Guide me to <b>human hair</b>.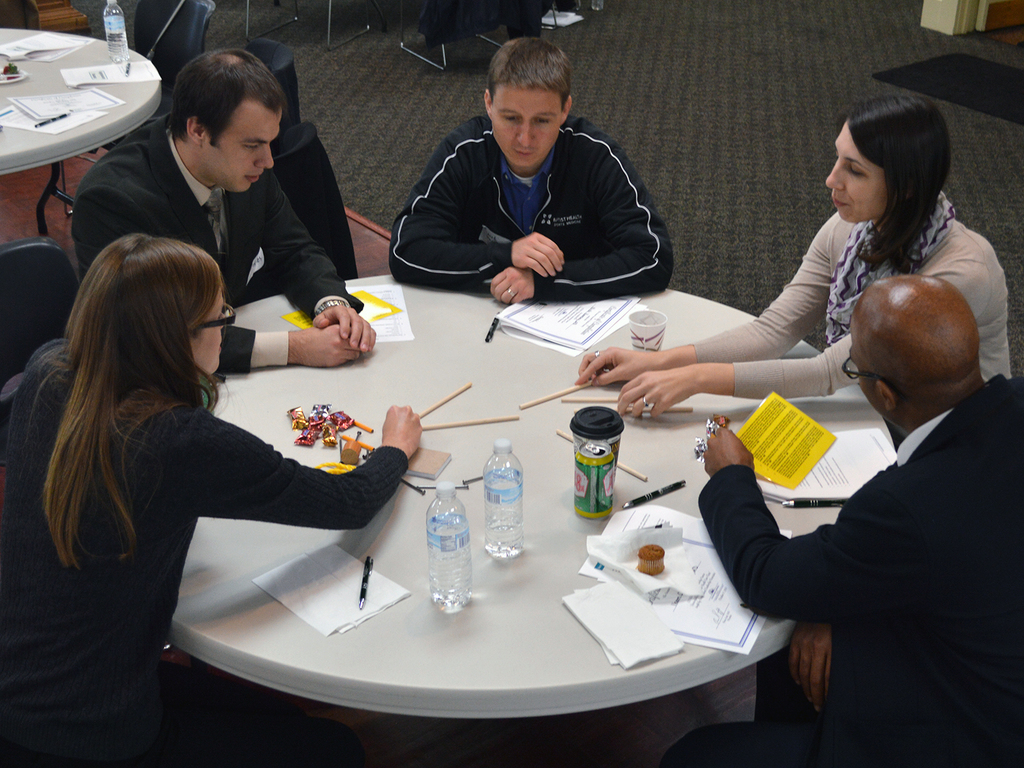
Guidance: (left=46, top=210, right=243, bottom=560).
